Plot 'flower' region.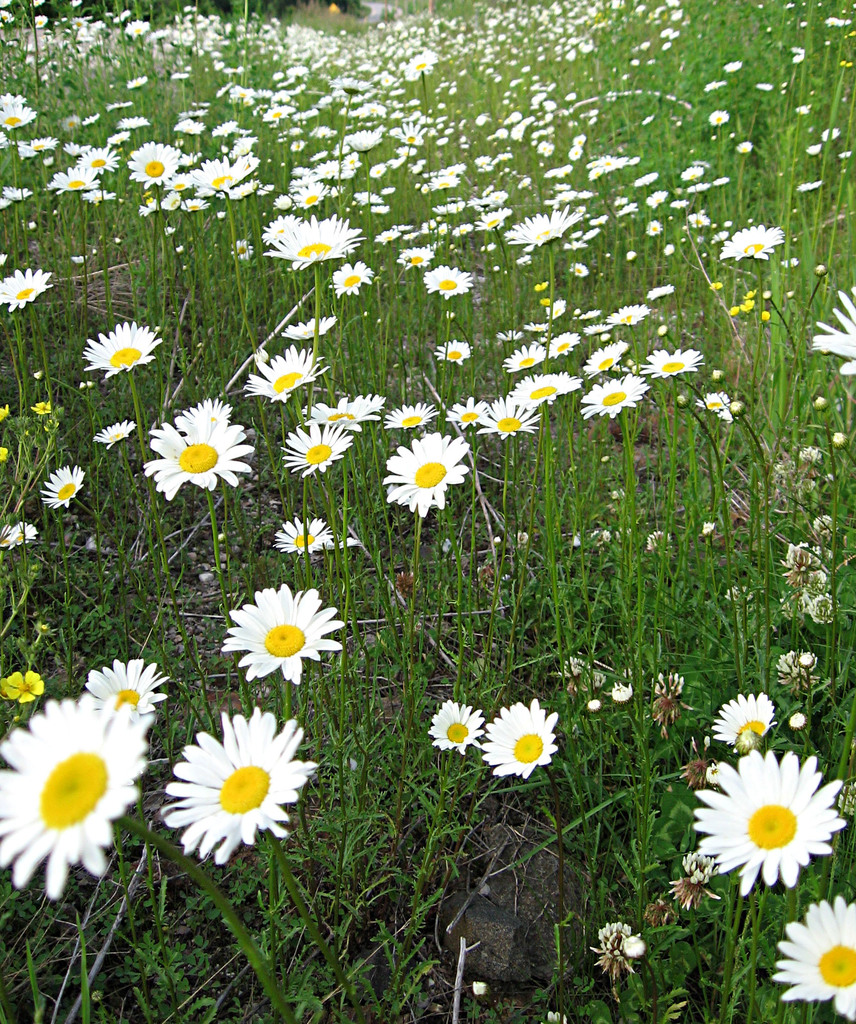
Plotted at box(3, 514, 35, 548).
